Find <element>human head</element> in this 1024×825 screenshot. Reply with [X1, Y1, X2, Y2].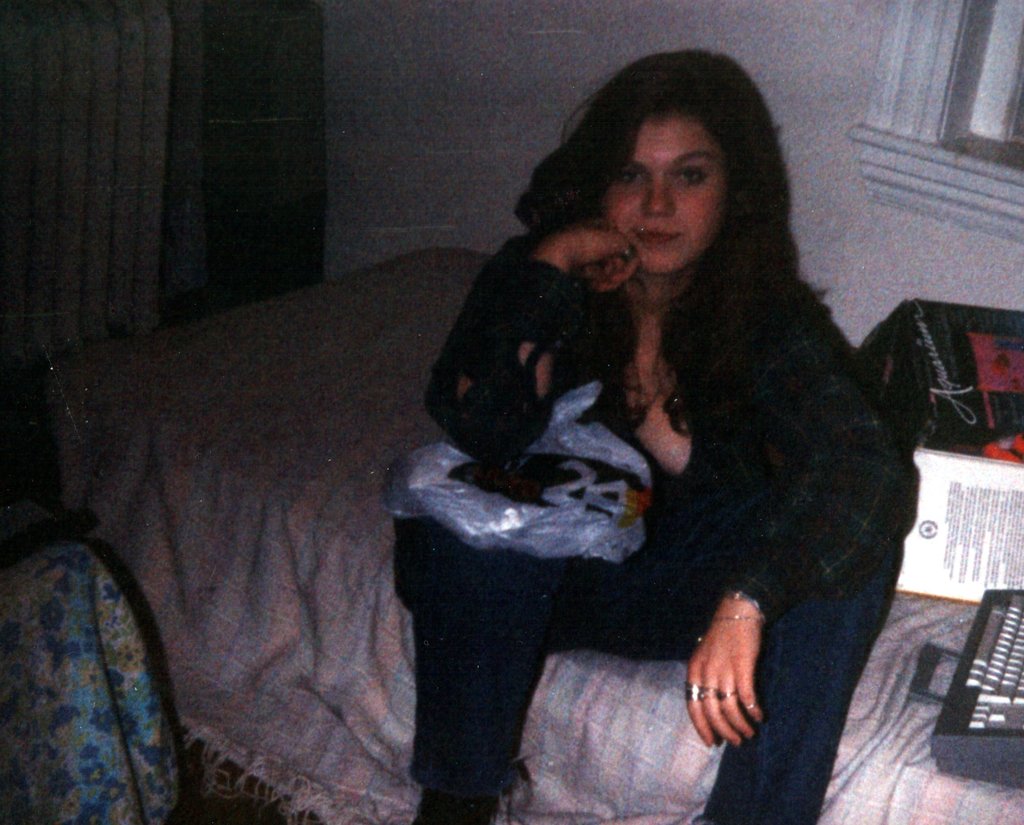
[570, 60, 784, 274].
